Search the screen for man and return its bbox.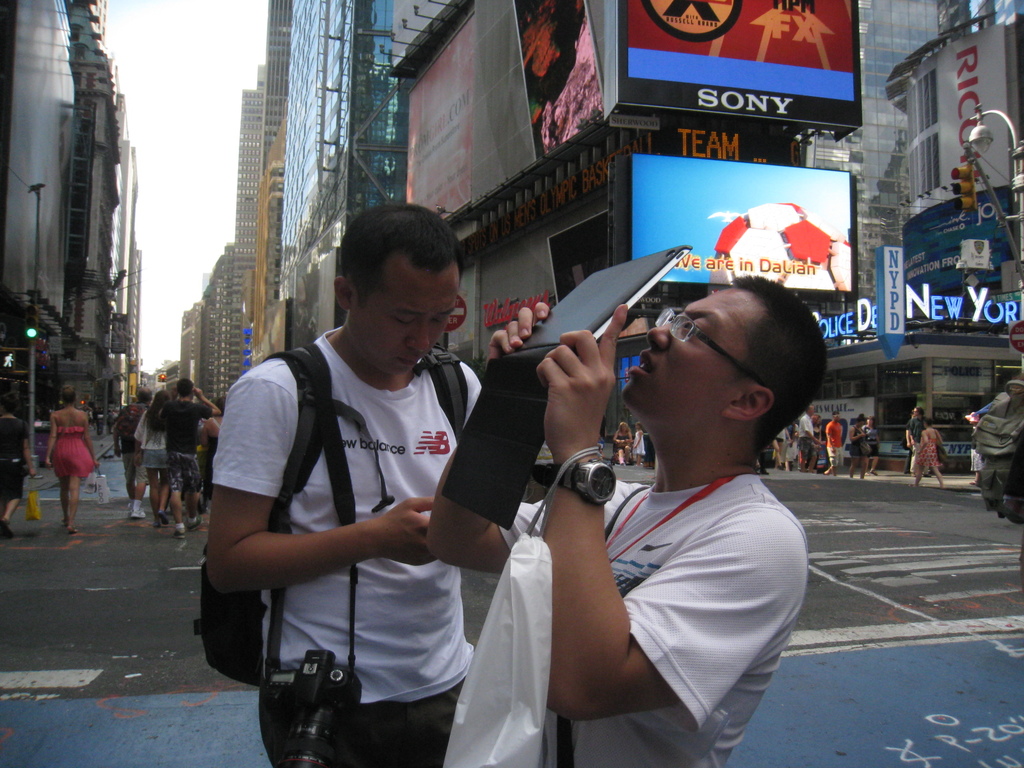
Found: <bbox>156, 378, 223, 540</bbox>.
